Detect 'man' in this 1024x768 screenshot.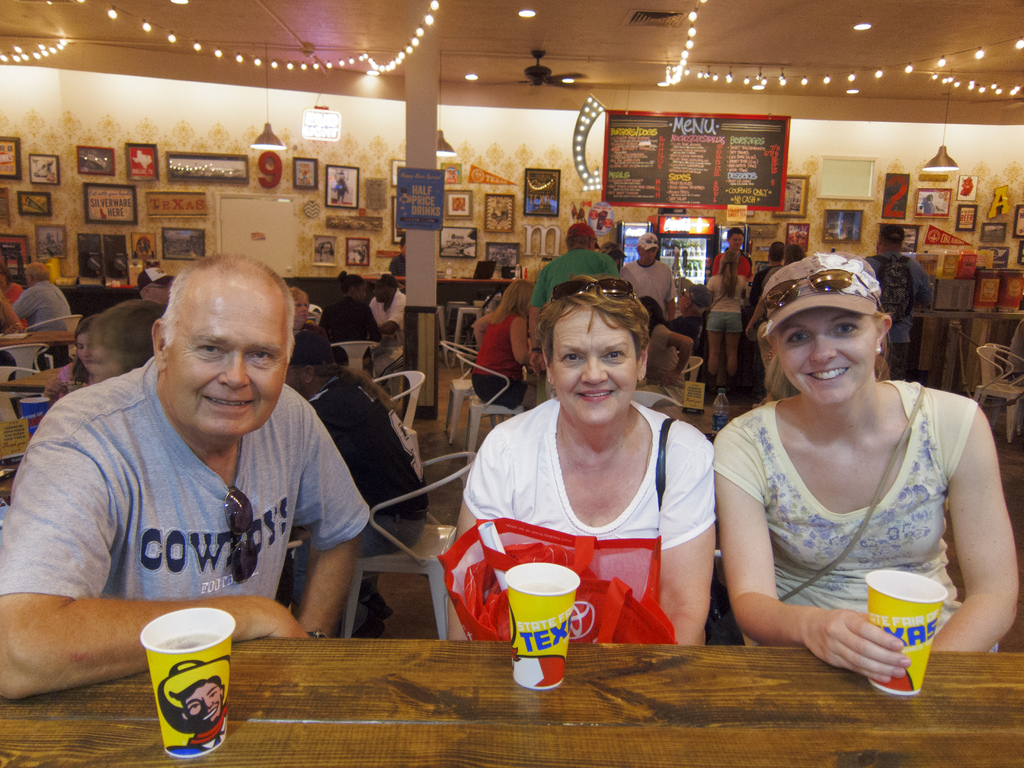
Detection: region(742, 241, 790, 397).
